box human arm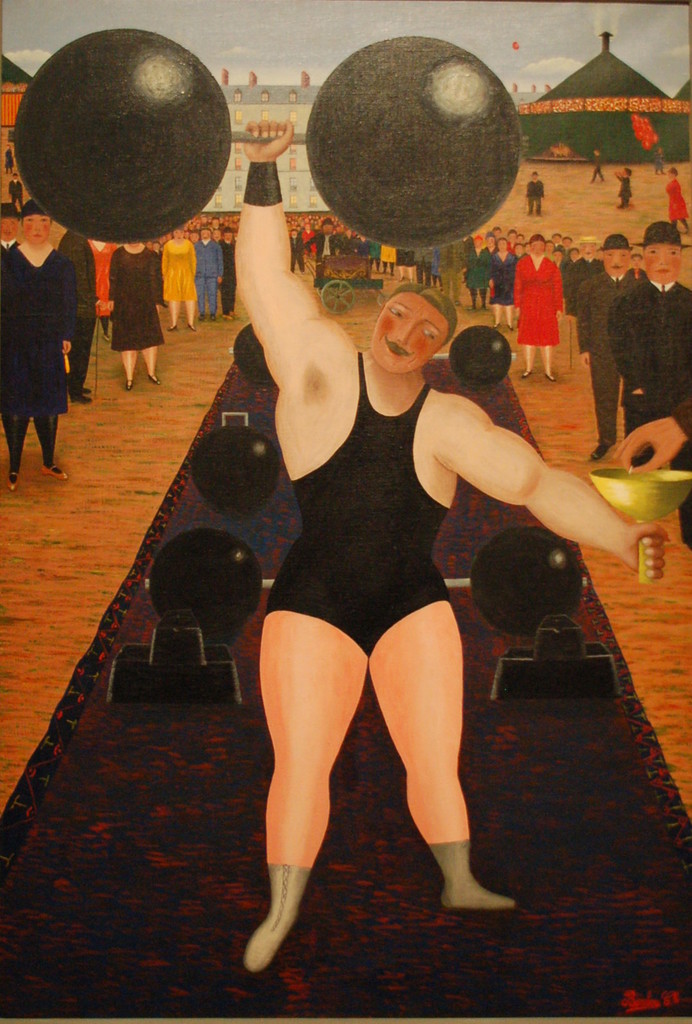
(x1=572, y1=281, x2=594, y2=370)
